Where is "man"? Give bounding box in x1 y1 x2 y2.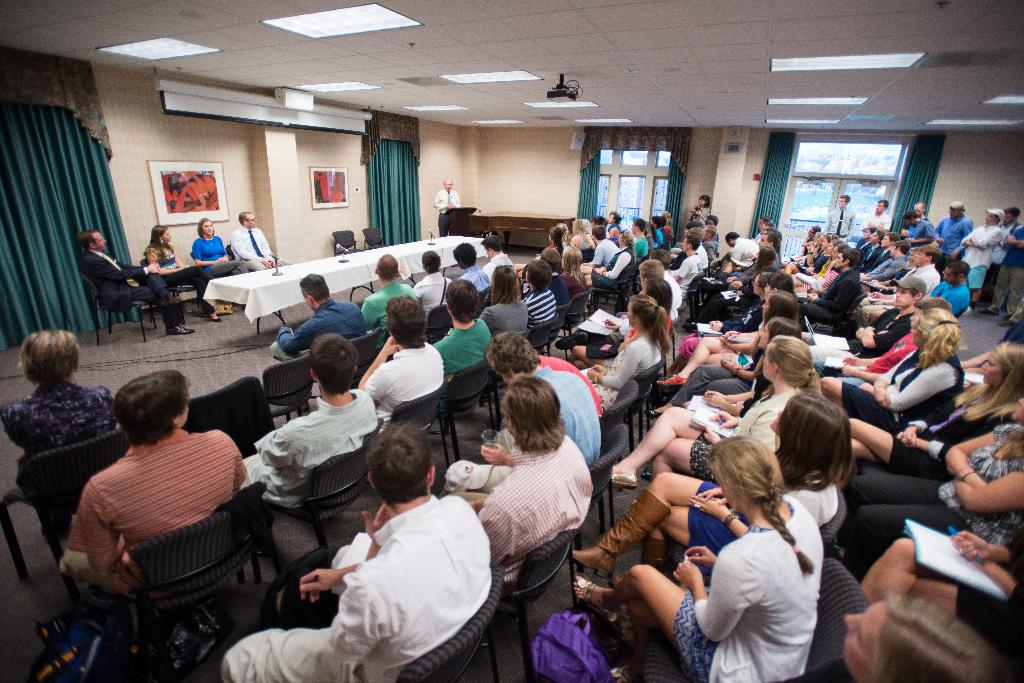
810 275 929 351.
